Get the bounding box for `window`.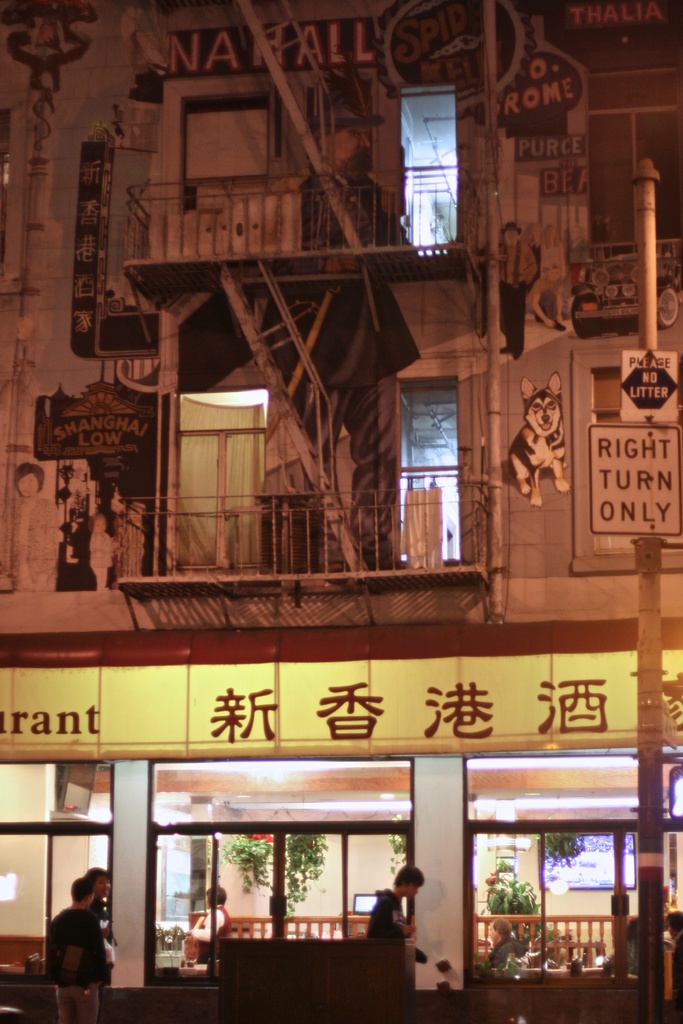
{"x1": 582, "y1": 63, "x2": 682, "y2": 259}.
